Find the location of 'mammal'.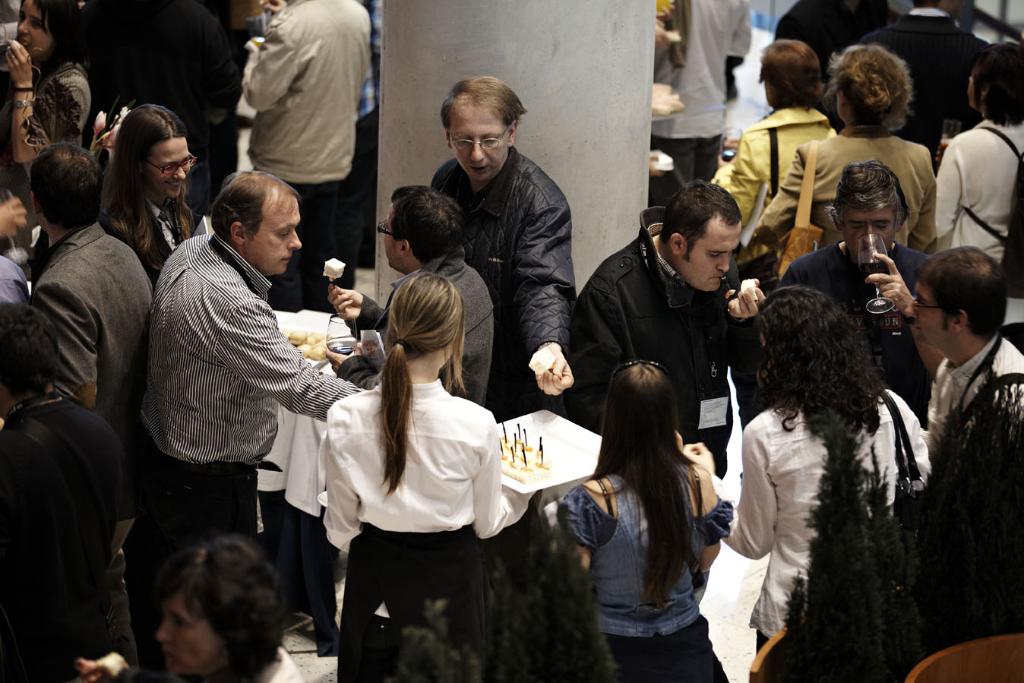
Location: select_region(0, 194, 27, 242).
